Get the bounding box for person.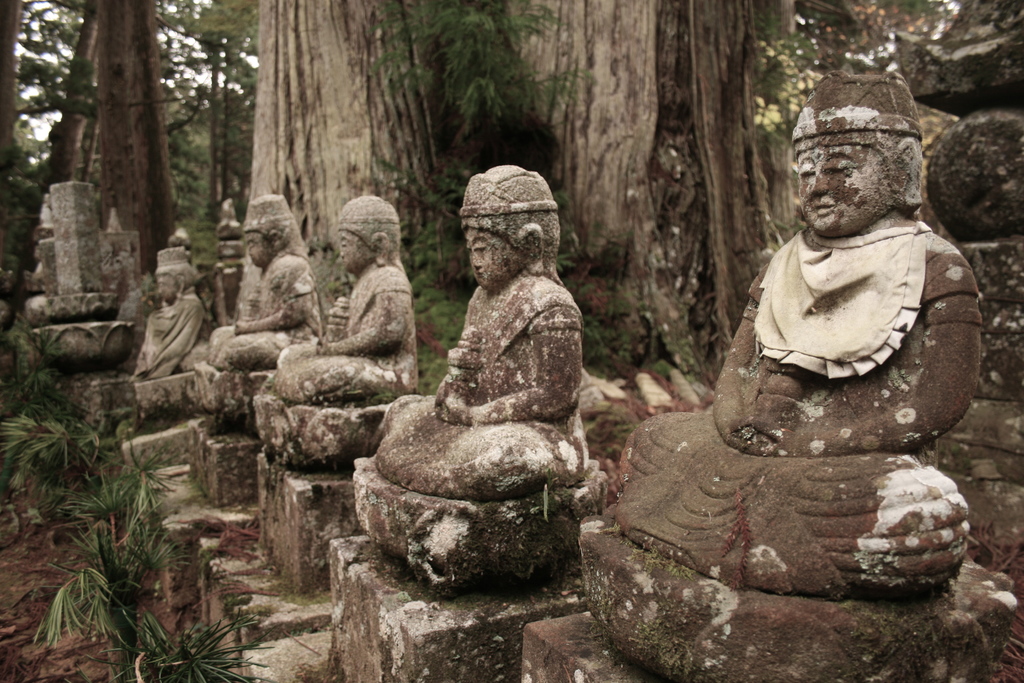
129:247:208:391.
